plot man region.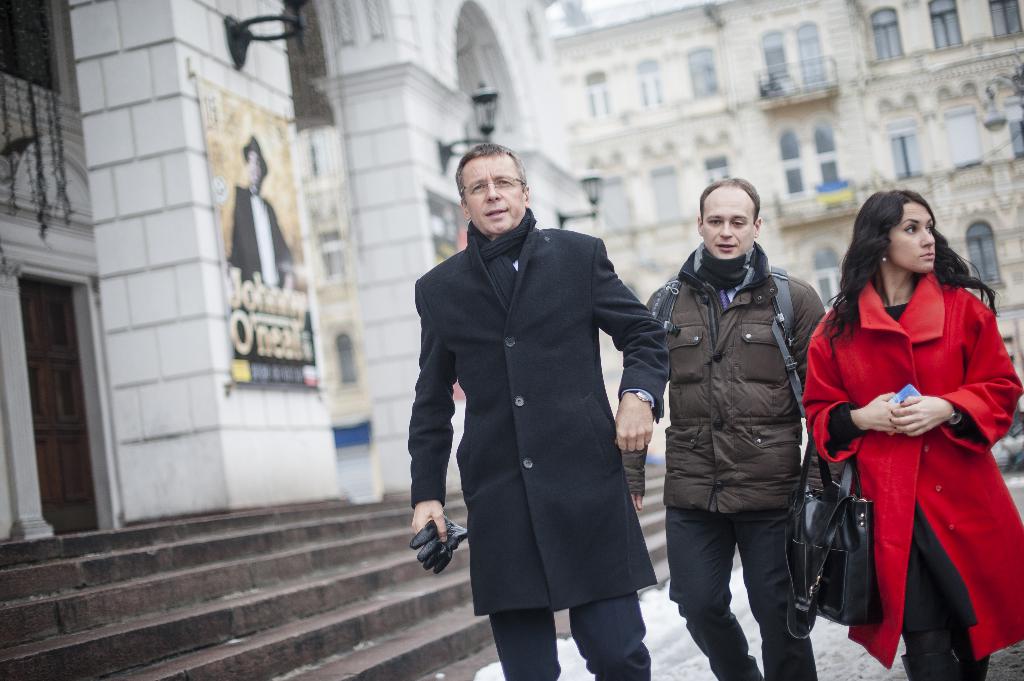
Plotted at crop(229, 132, 296, 303).
